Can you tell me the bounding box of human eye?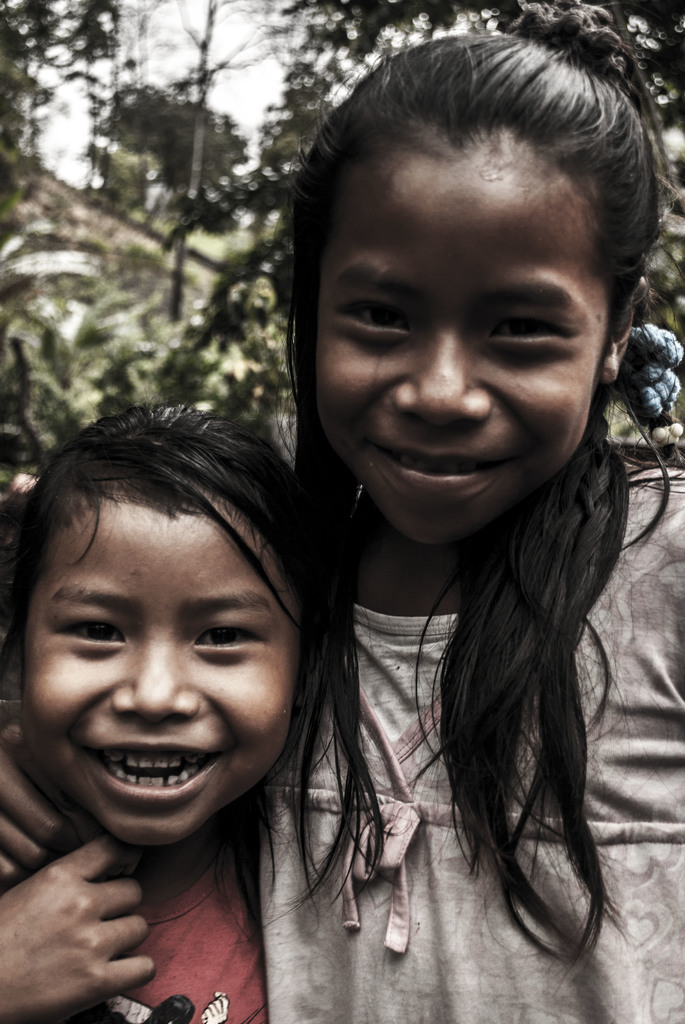
191:616:269:659.
